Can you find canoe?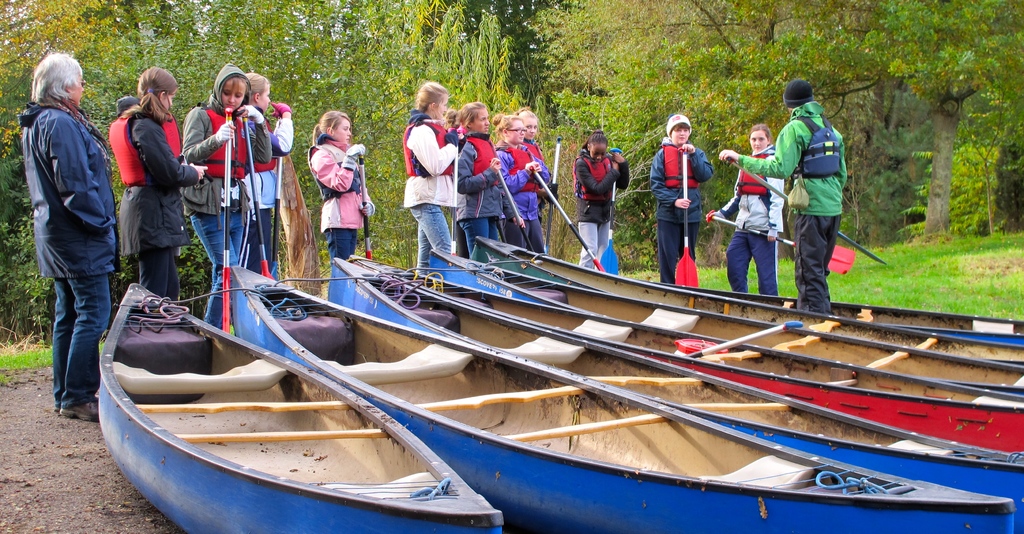
Yes, bounding box: l=428, t=247, r=1023, b=397.
